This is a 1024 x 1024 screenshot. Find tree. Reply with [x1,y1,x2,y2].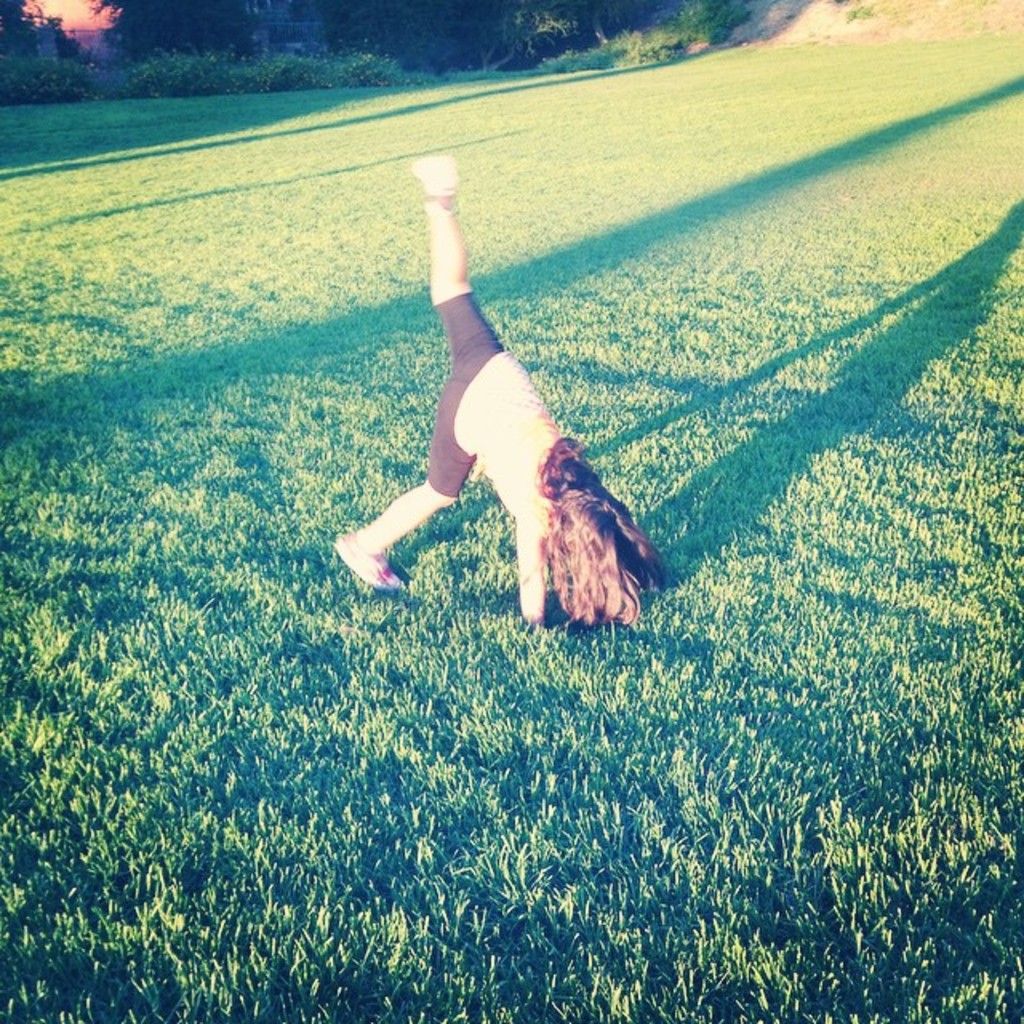
[512,0,581,54].
